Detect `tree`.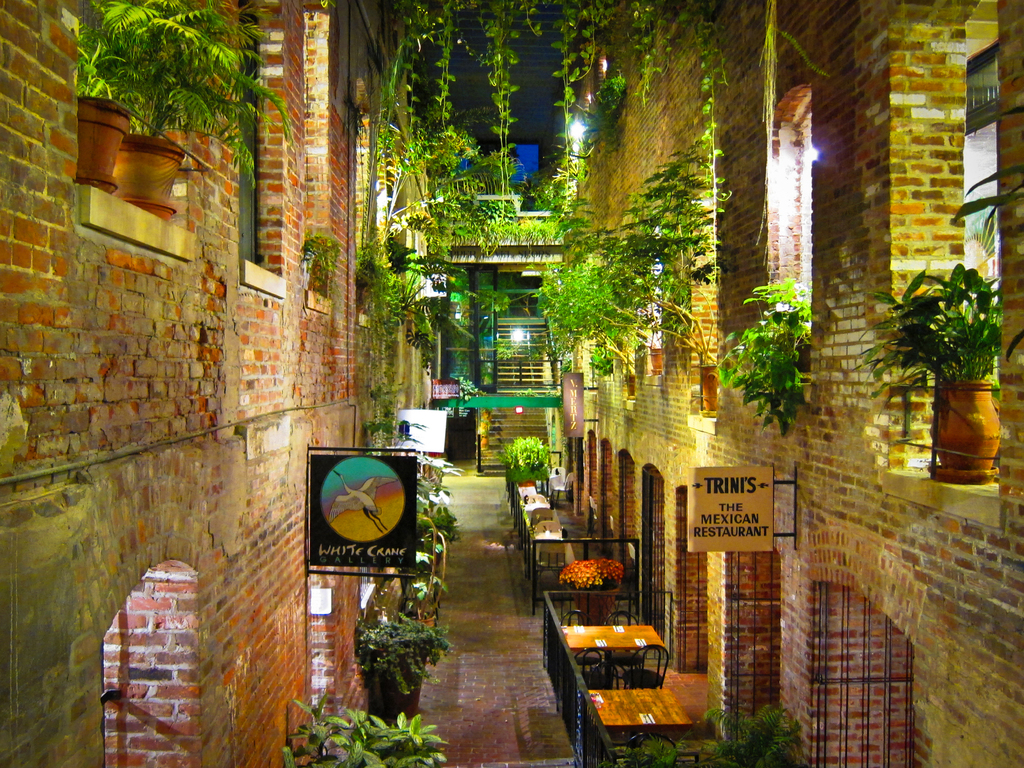
Detected at (x1=328, y1=0, x2=745, y2=378).
